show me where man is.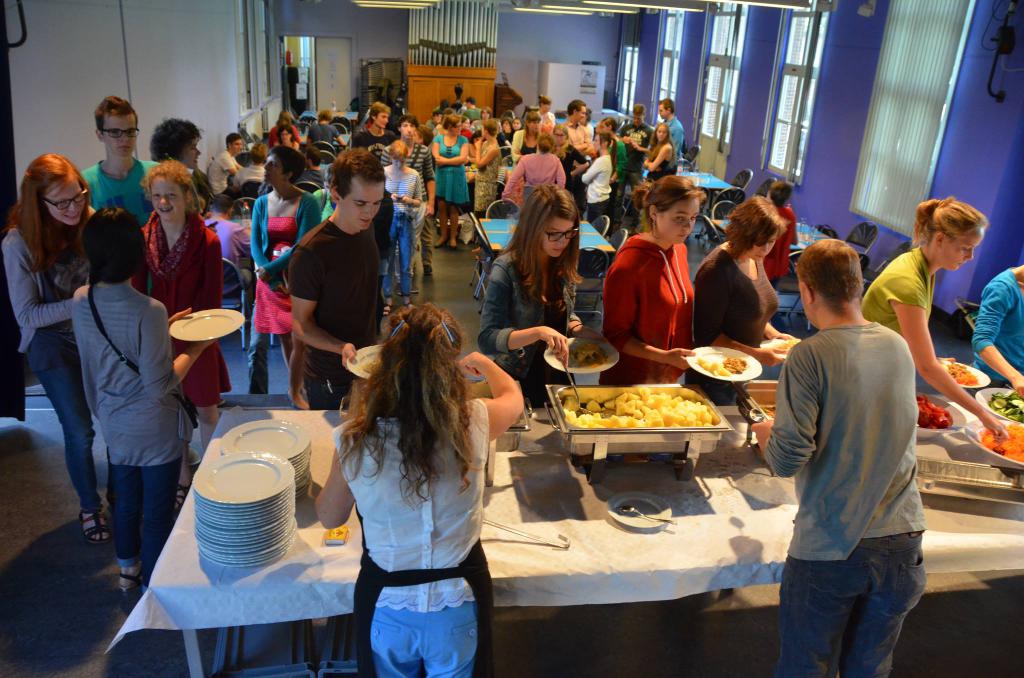
man is at (x1=294, y1=143, x2=325, y2=190).
